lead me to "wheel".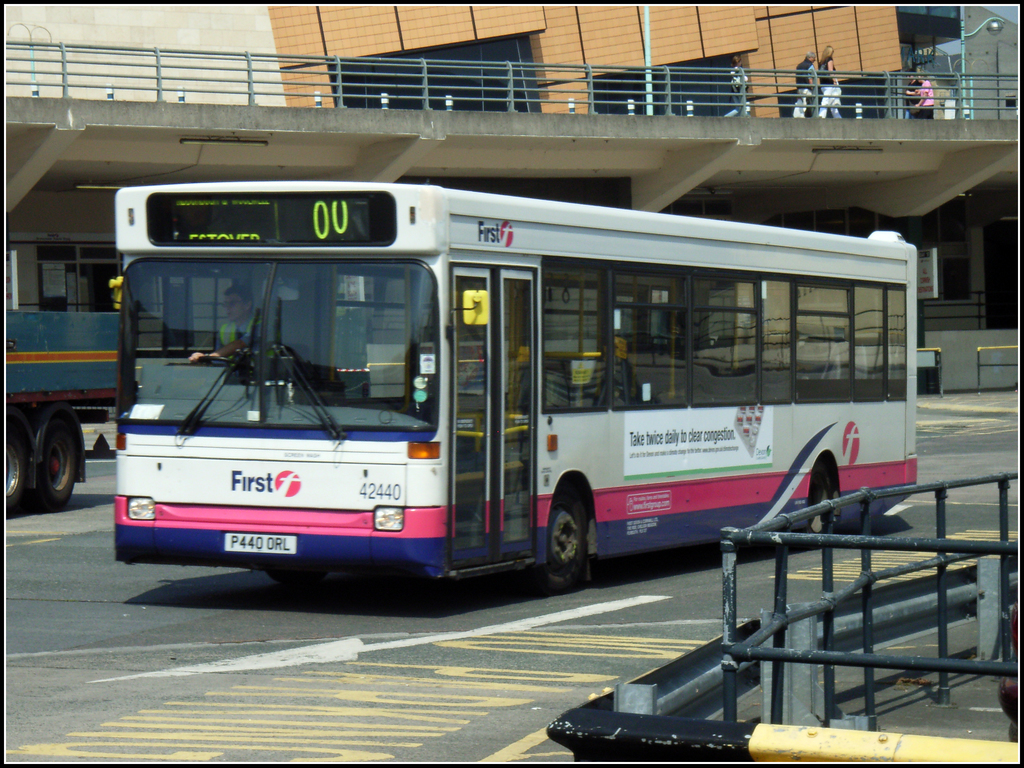
Lead to [x1=539, y1=493, x2=607, y2=590].
